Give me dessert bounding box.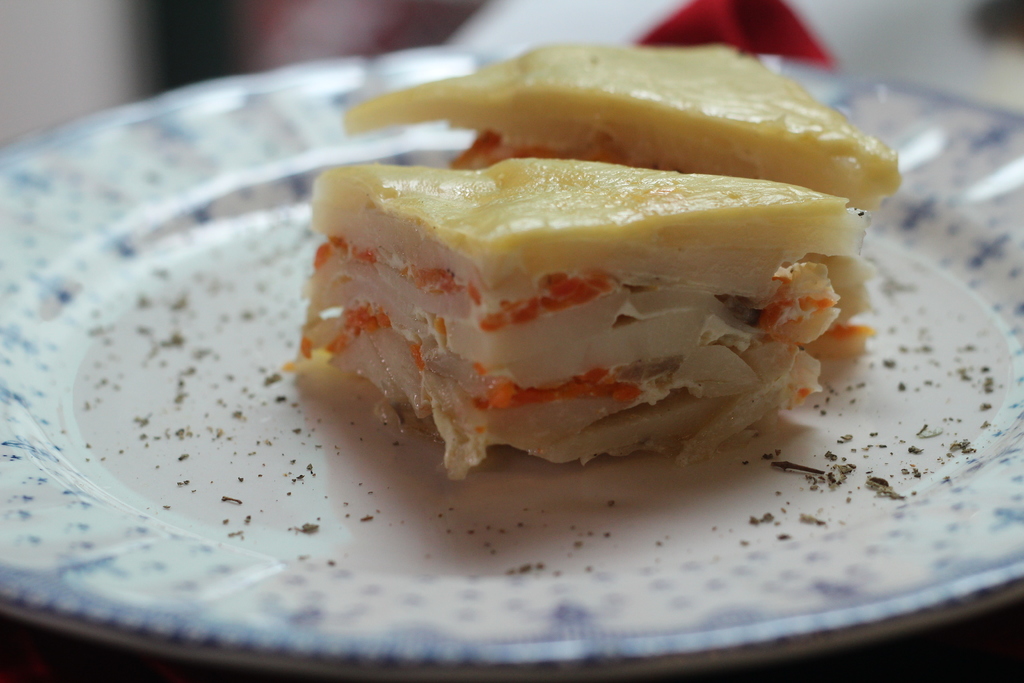
<bbox>340, 44, 901, 222</bbox>.
